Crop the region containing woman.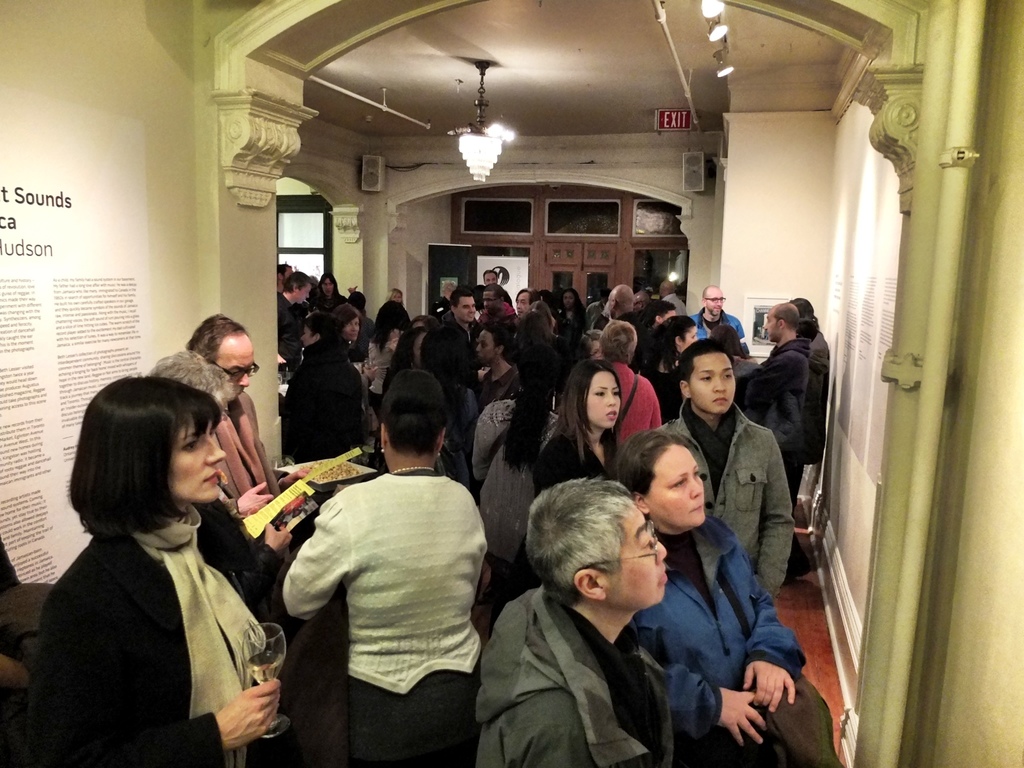
Crop region: 614,426,850,767.
